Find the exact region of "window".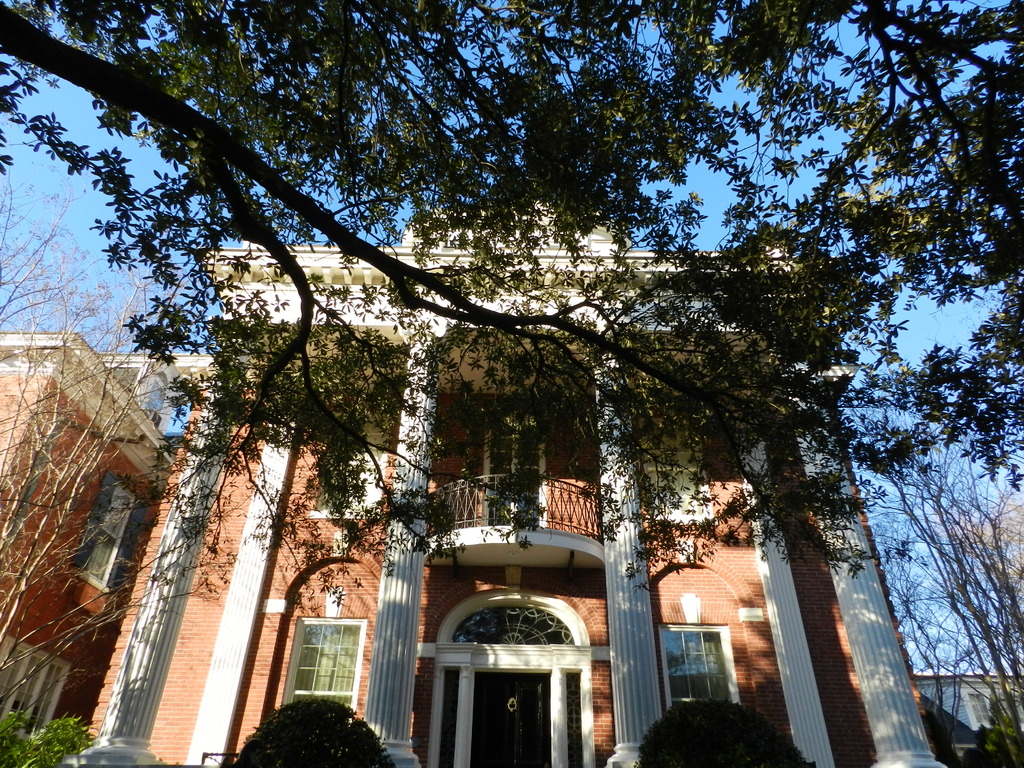
Exact region: pyautogui.locateOnScreen(636, 406, 708, 524).
